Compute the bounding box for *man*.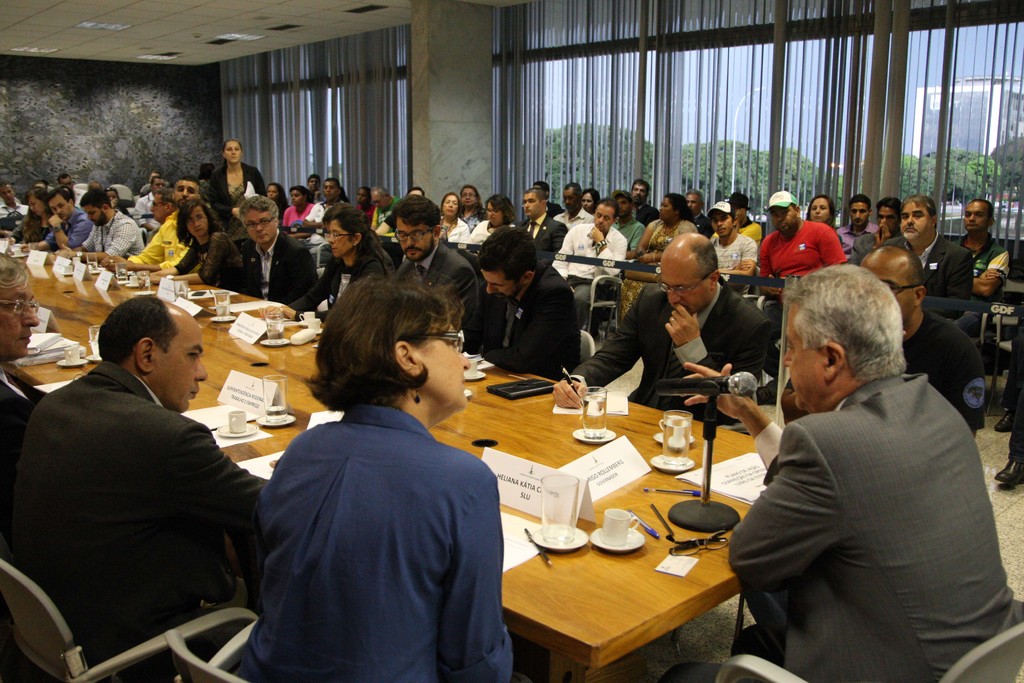
[520,188,570,253].
